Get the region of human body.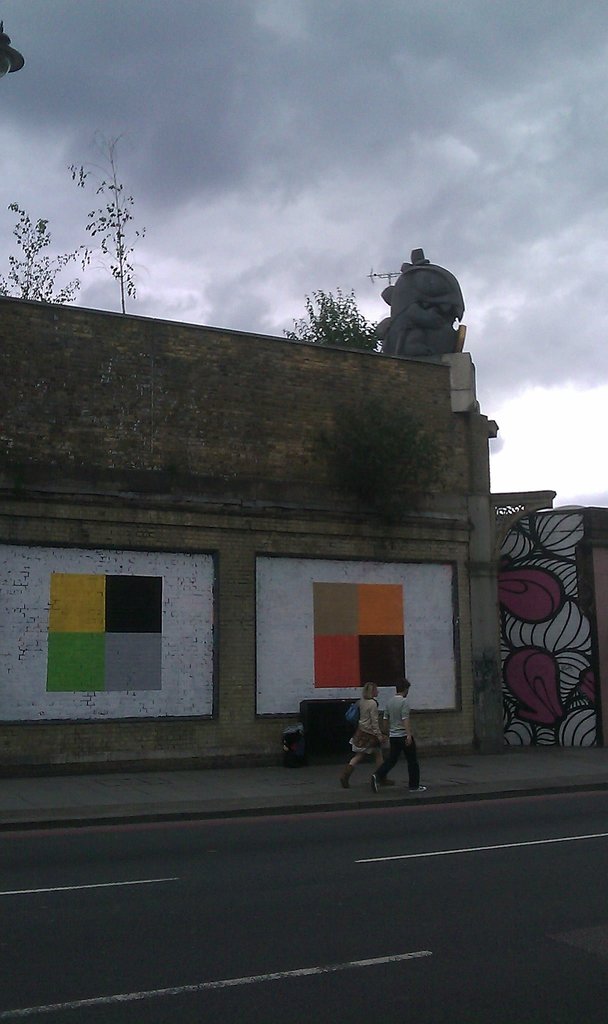
region(376, 680, 428, 800).
